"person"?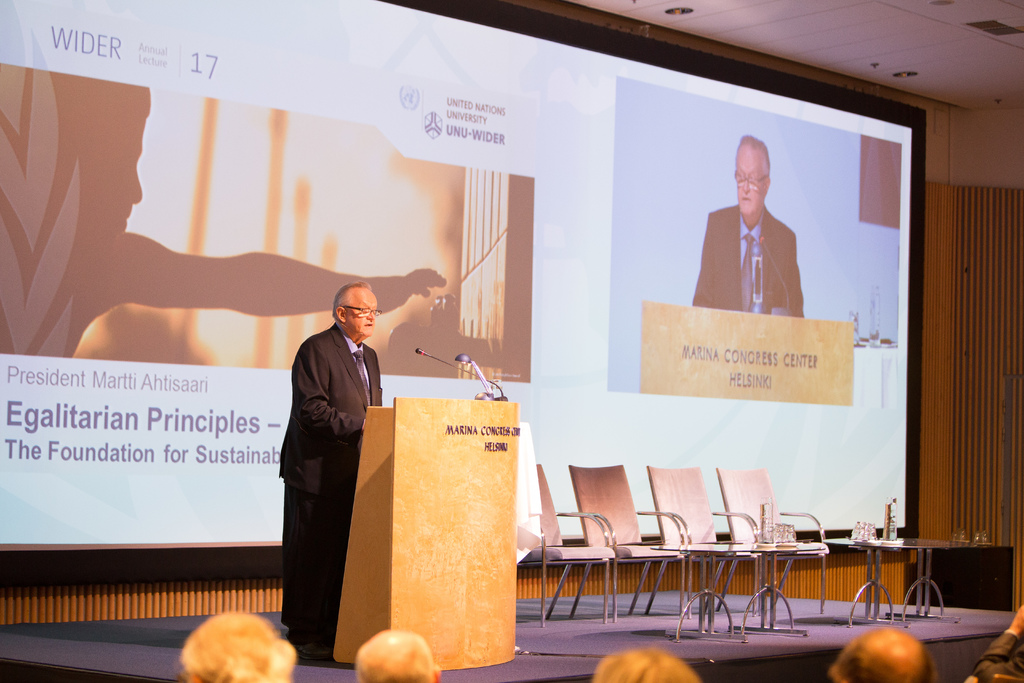
<region>273, 276, 394, 652</region>
